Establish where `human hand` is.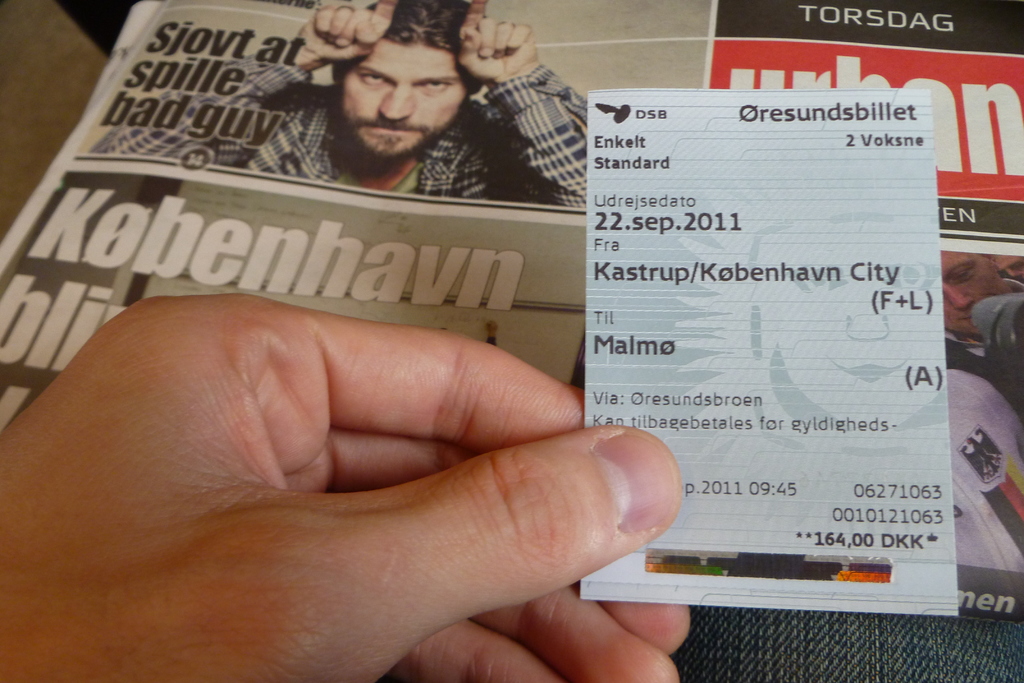
Established at <bbox>292, 0, 399, 59</bbox>.
